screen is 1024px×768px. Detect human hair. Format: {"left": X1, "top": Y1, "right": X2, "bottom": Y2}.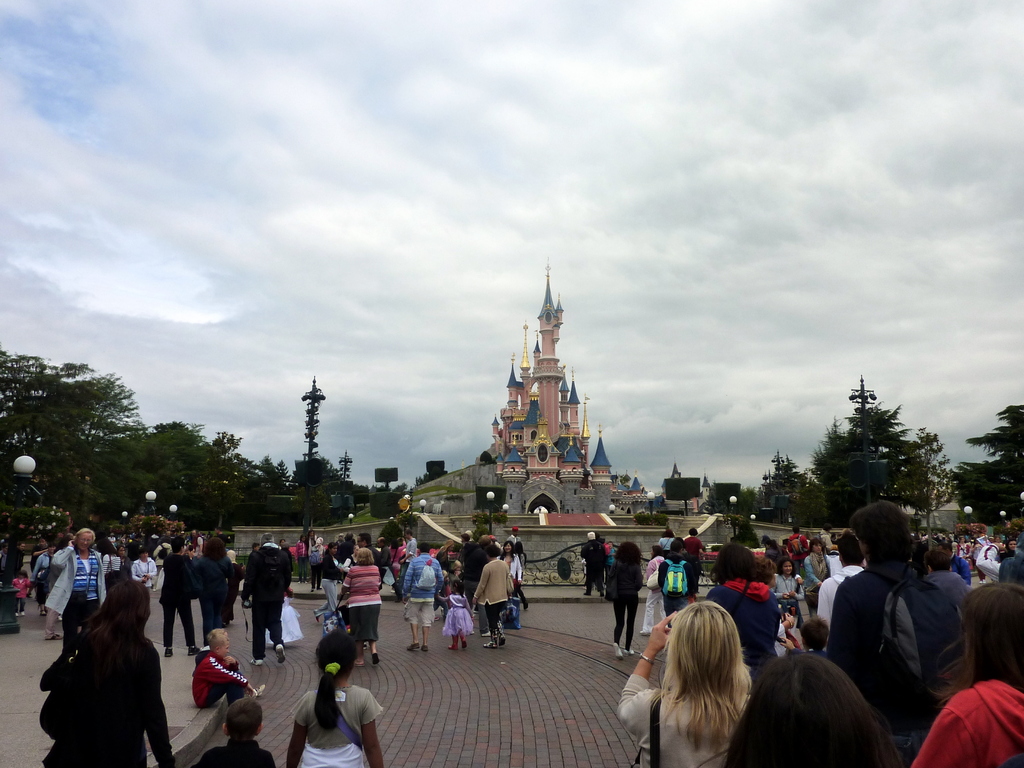
{"left": 756, "top": 556, "right": 778, "bottom": 582}.
